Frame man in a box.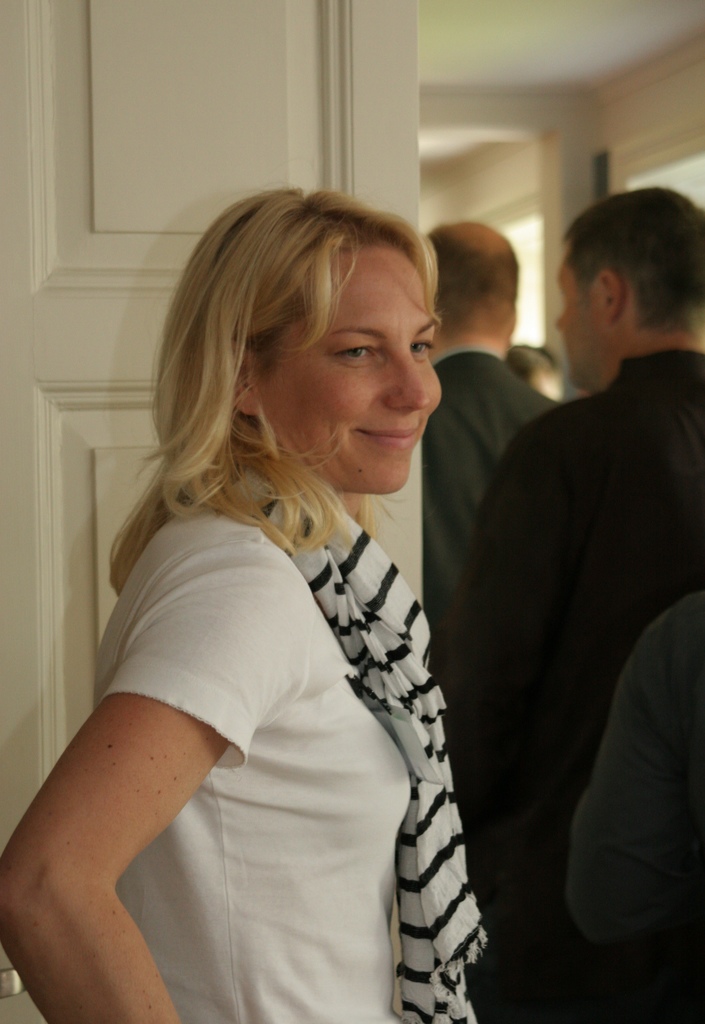
bbox=(424, 207, 564, 646).
